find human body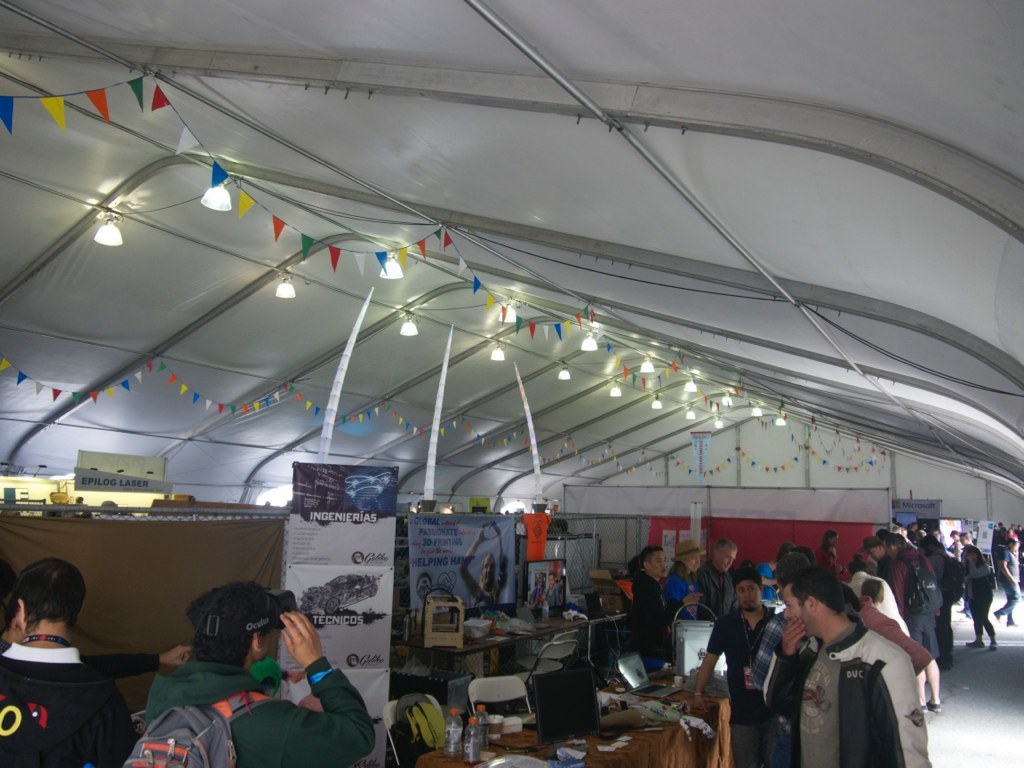
[633, 544, 699, 670]
